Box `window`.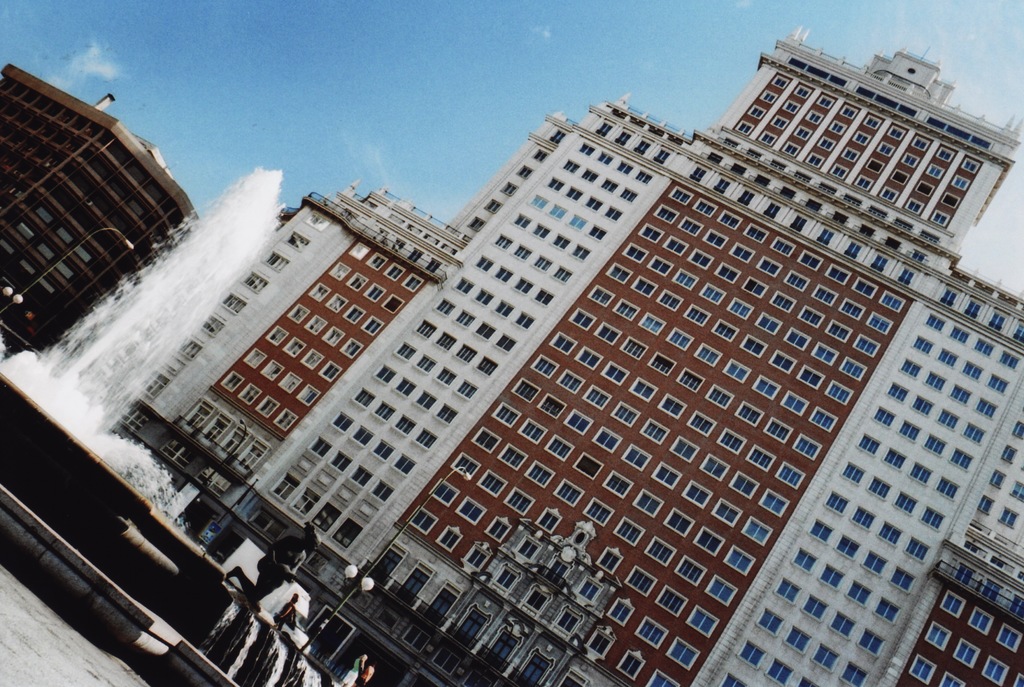
bbox=[496, 401, 519, 426].
